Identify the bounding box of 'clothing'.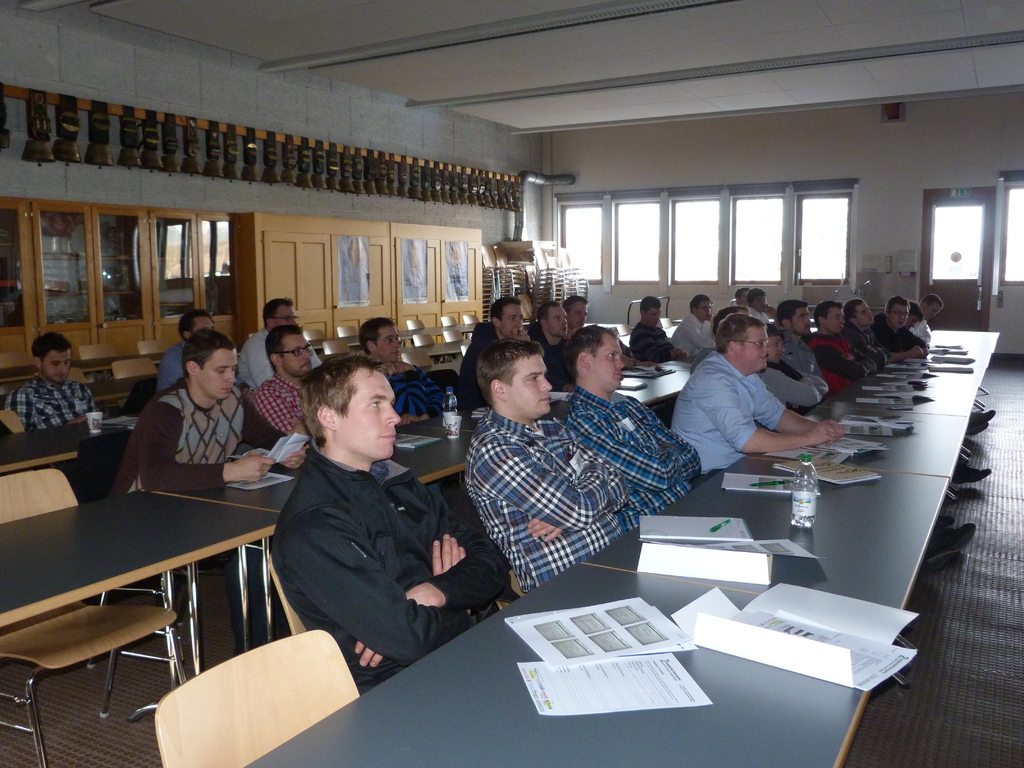
(left=246, top=401, right=480, bottom=698).
